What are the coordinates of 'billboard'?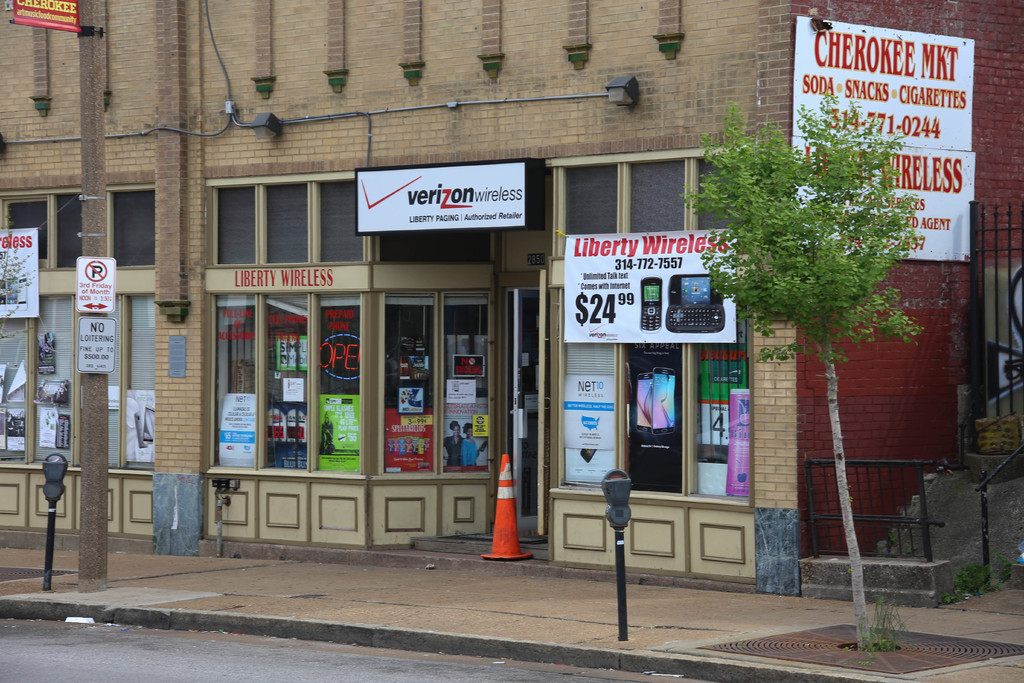
l=0, t=222, r=40, b=322.
